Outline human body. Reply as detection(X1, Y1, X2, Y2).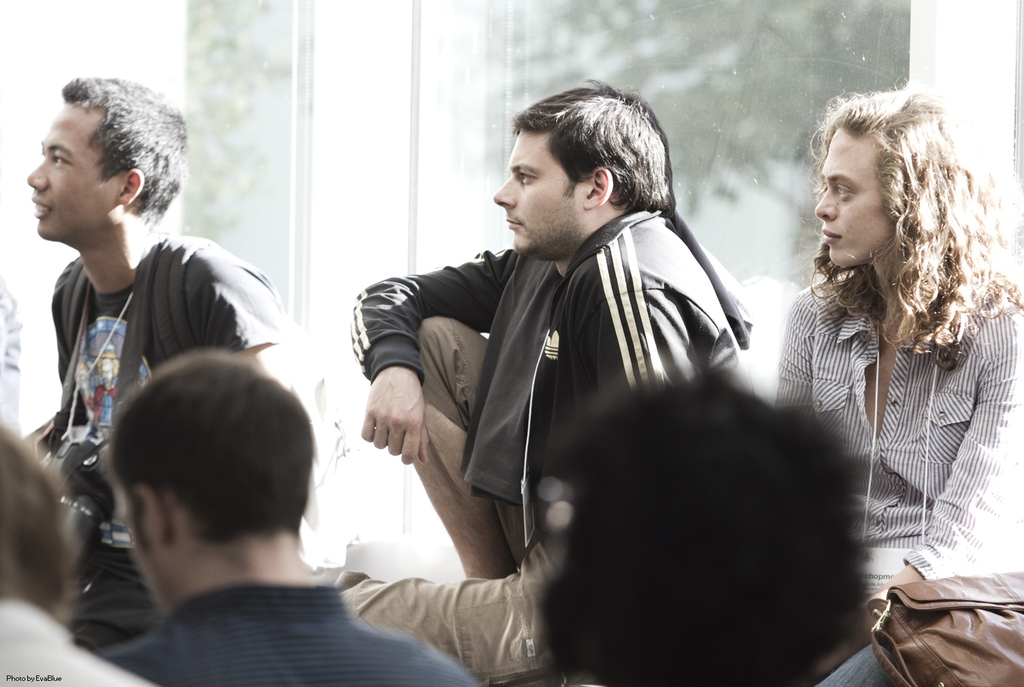
detection(769, 119, 999, 626).
